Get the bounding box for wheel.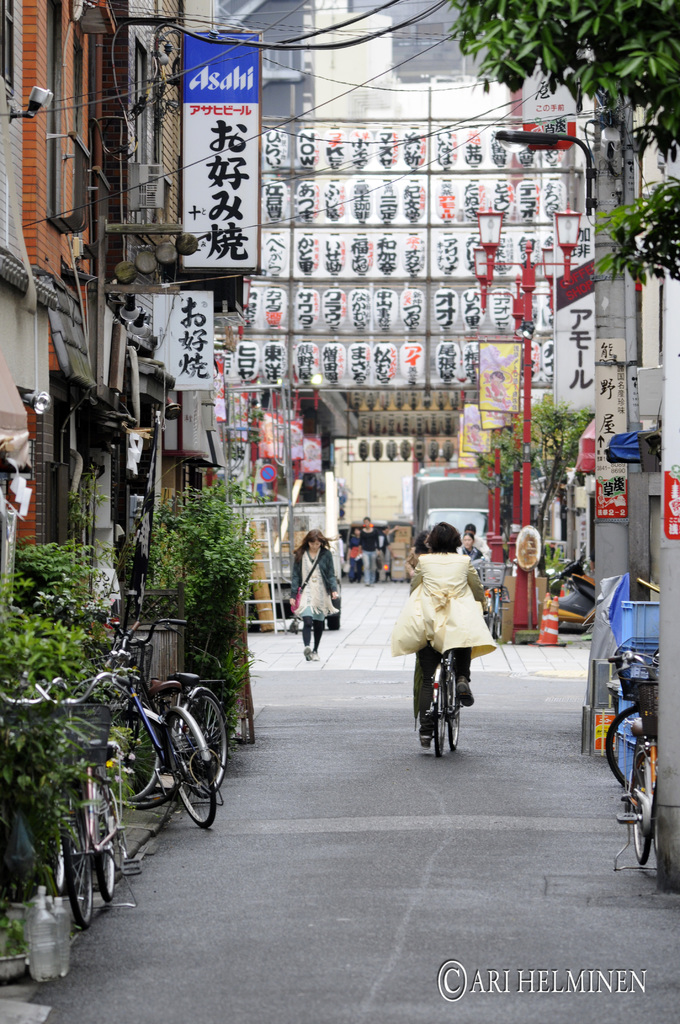
65/806/88/929.
